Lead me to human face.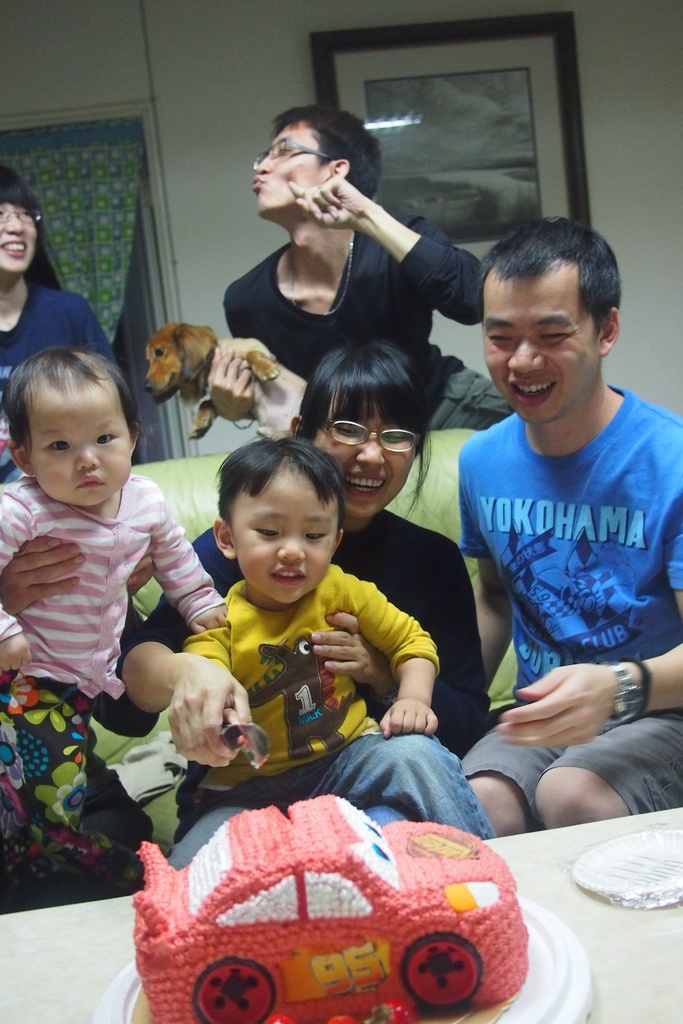
Lead to <bbox>0, 201, 37, 273</bbox>.
